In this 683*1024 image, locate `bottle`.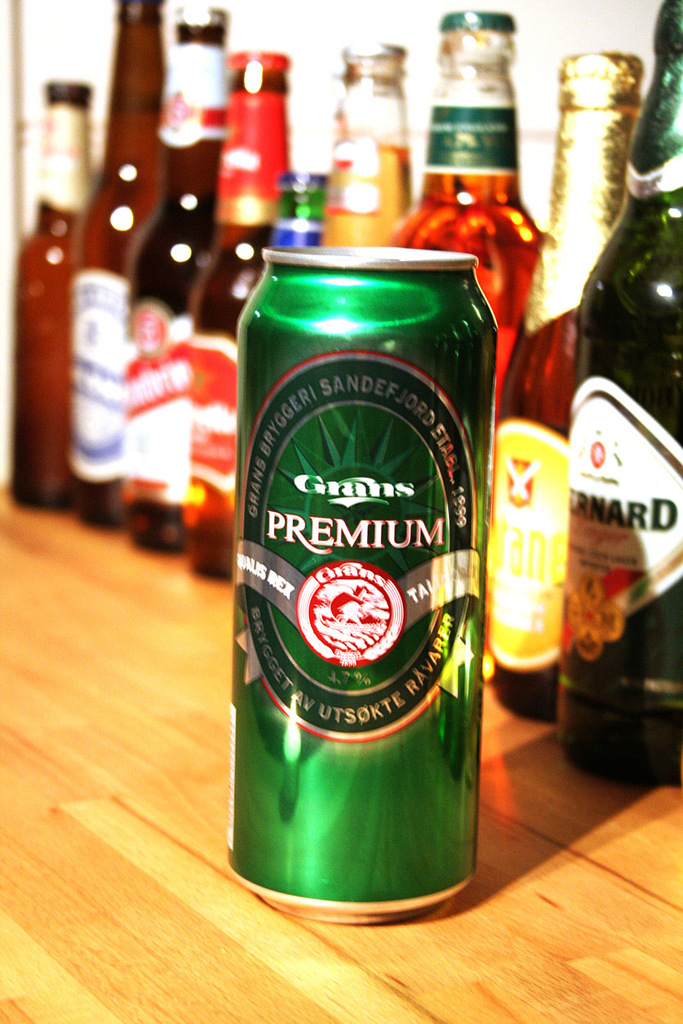
Bounding box: 67,0,169,526.
